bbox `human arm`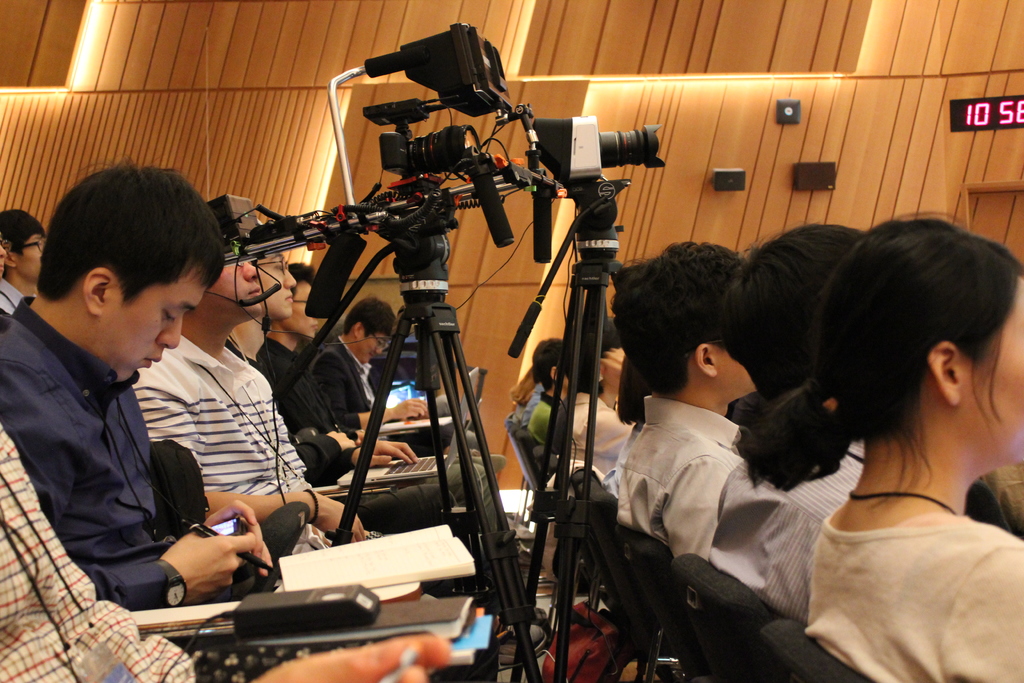
<bbox>0, 381, 250, 612</bbox>
